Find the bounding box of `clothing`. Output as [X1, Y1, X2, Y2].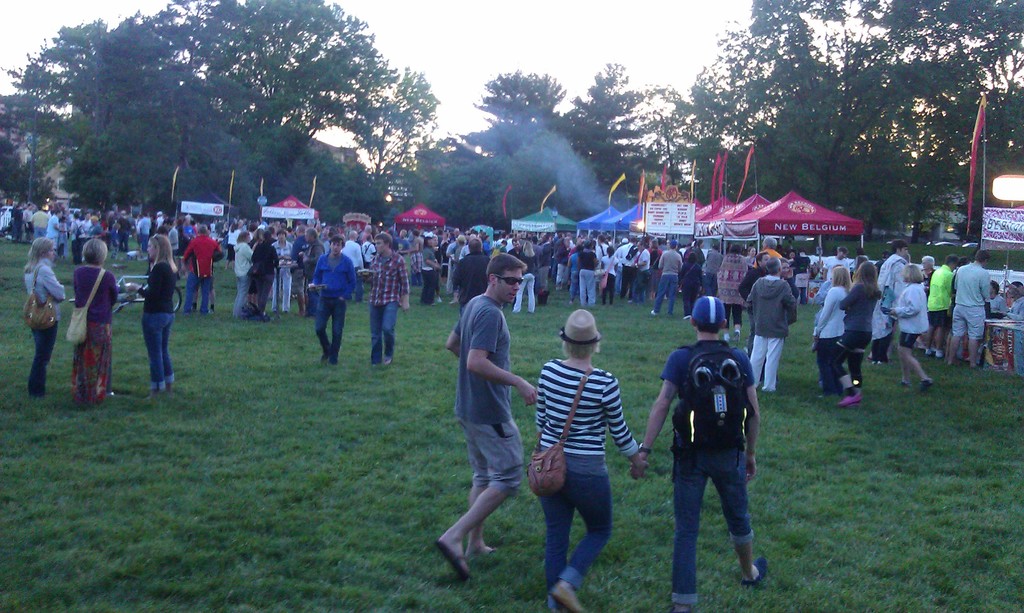
[232, 244, 254, 317].
